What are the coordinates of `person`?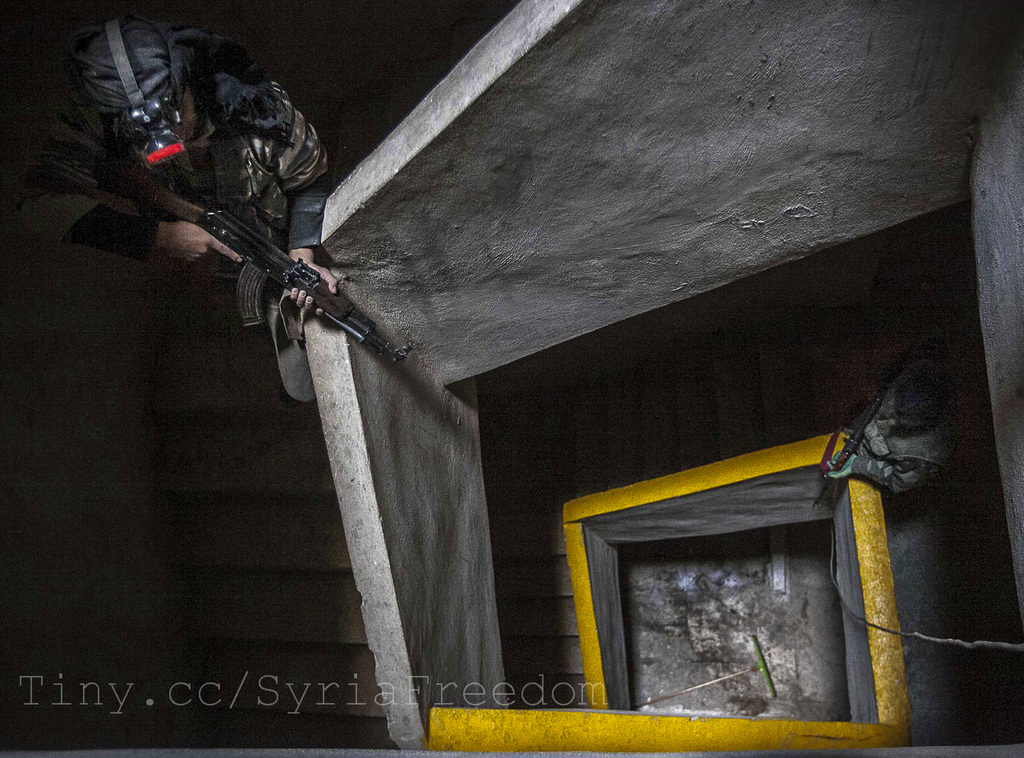
l=17, t=17, r=338, b=313.
